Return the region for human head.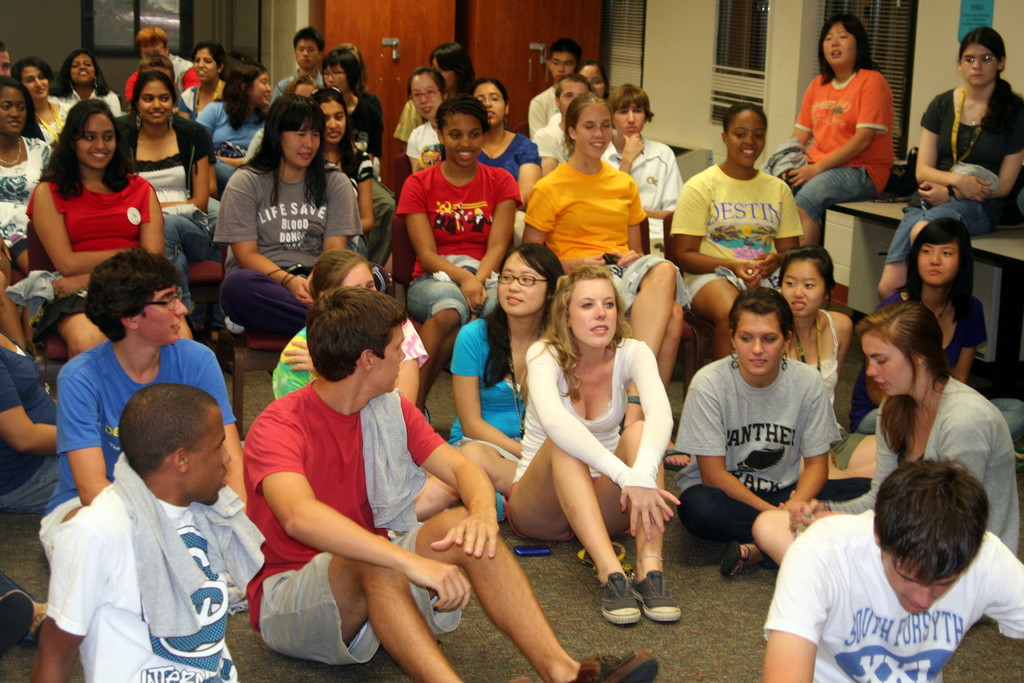
{"left": 310, "top": 249, "right": 376, "bottom": 292}.
